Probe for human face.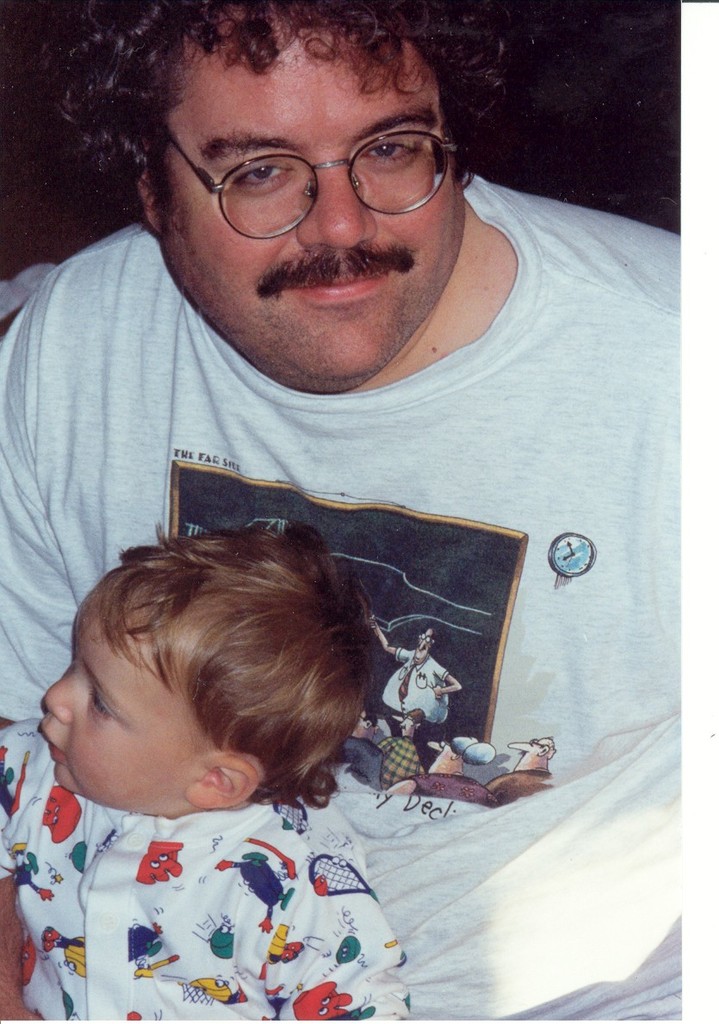
Probe result: box(146, 24, 451, 386).
